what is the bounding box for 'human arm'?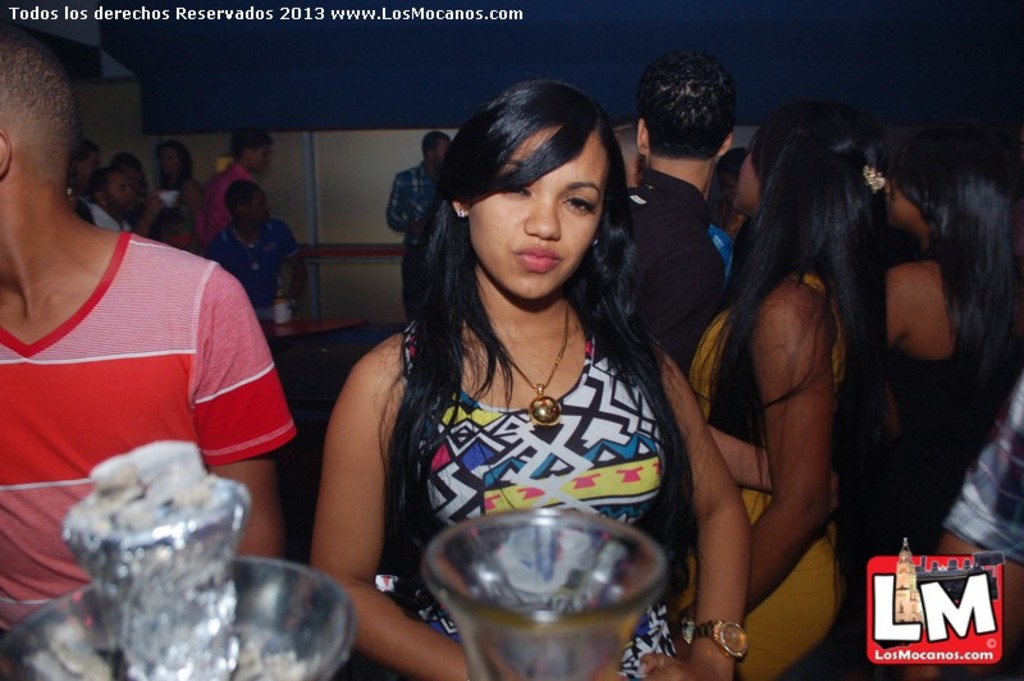
{"left": 200, "top": 265, "right": 297, "bottom": 556}.
